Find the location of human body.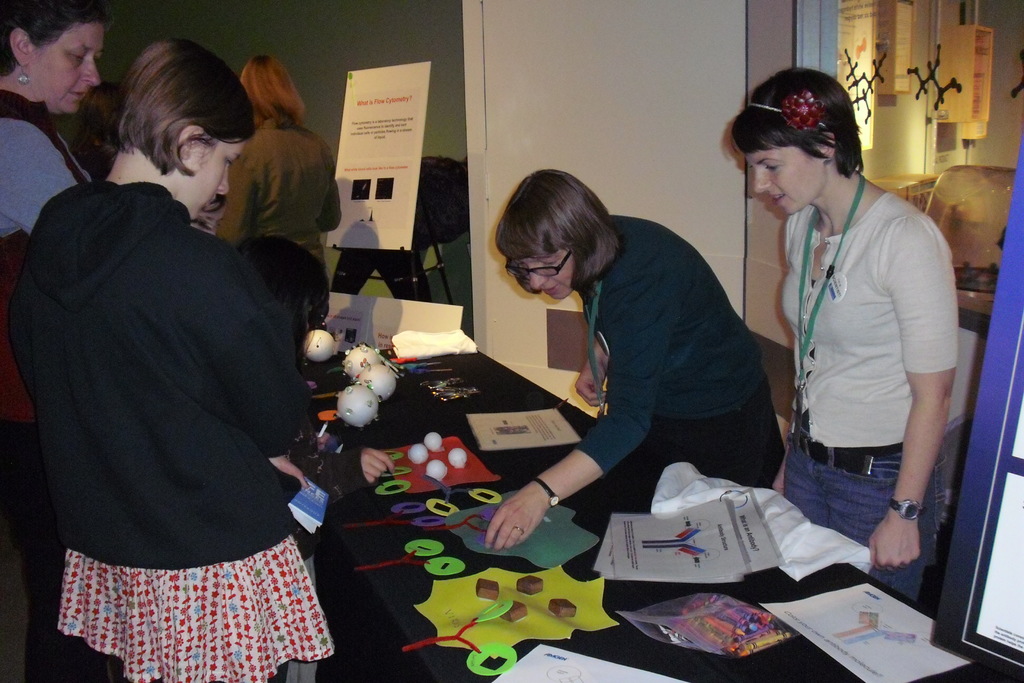
Location: [773, 165, 961, 594].
